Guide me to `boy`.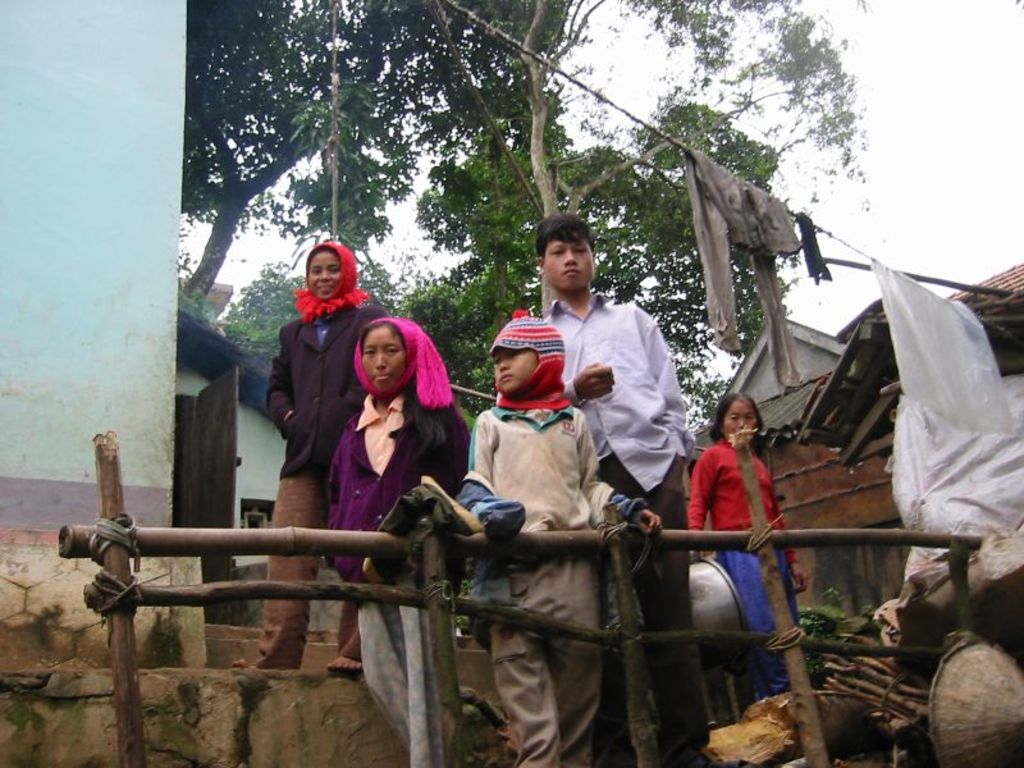
Guidance: [left=460, top=306, right=659, bottom=767].
